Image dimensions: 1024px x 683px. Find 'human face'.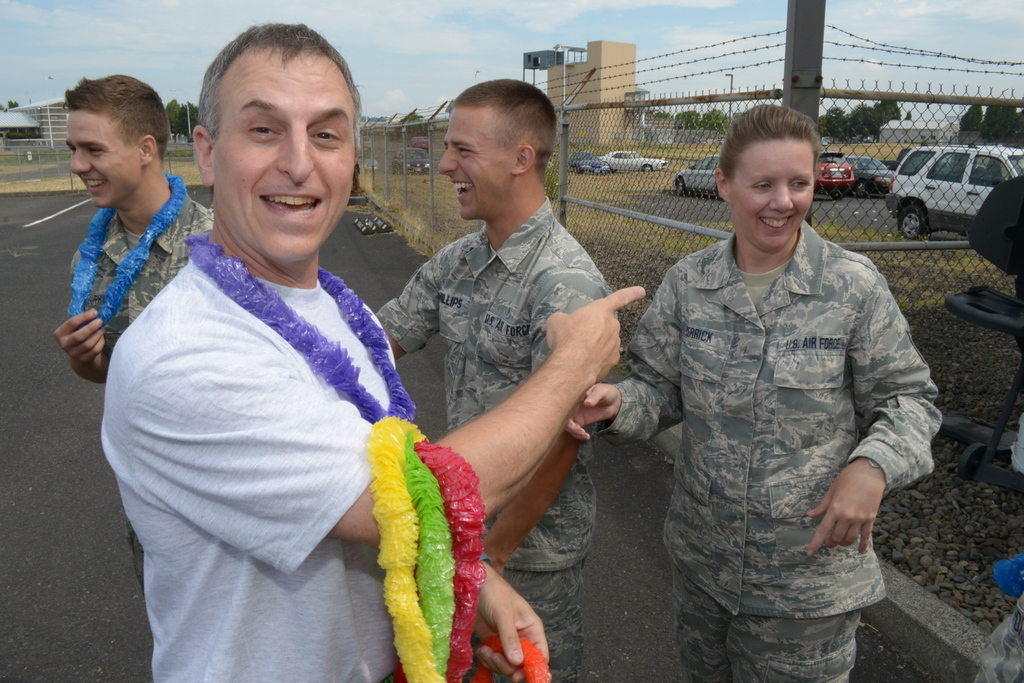
207 58 359 269.
